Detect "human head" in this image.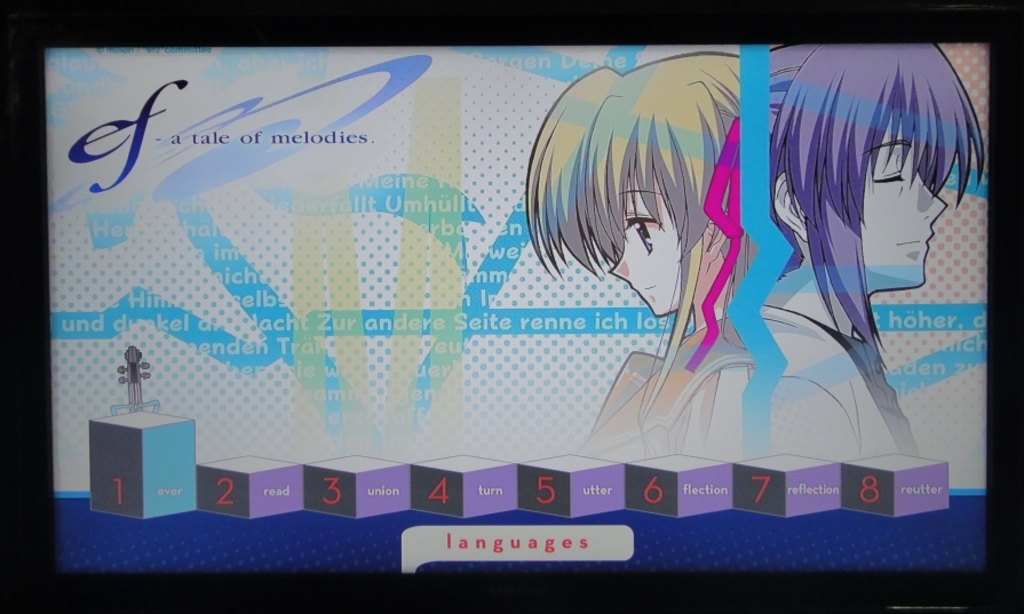
Detection: <region>768, 47, 985, 297</region>.
